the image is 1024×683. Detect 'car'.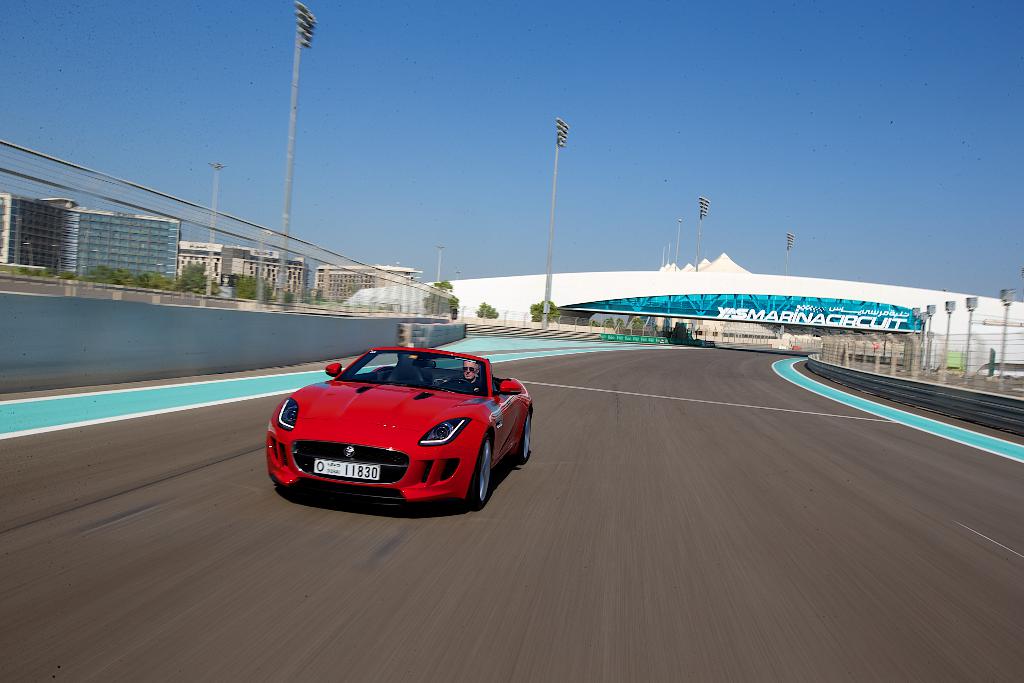
Detection: detection(262, 342, 535, 511).
